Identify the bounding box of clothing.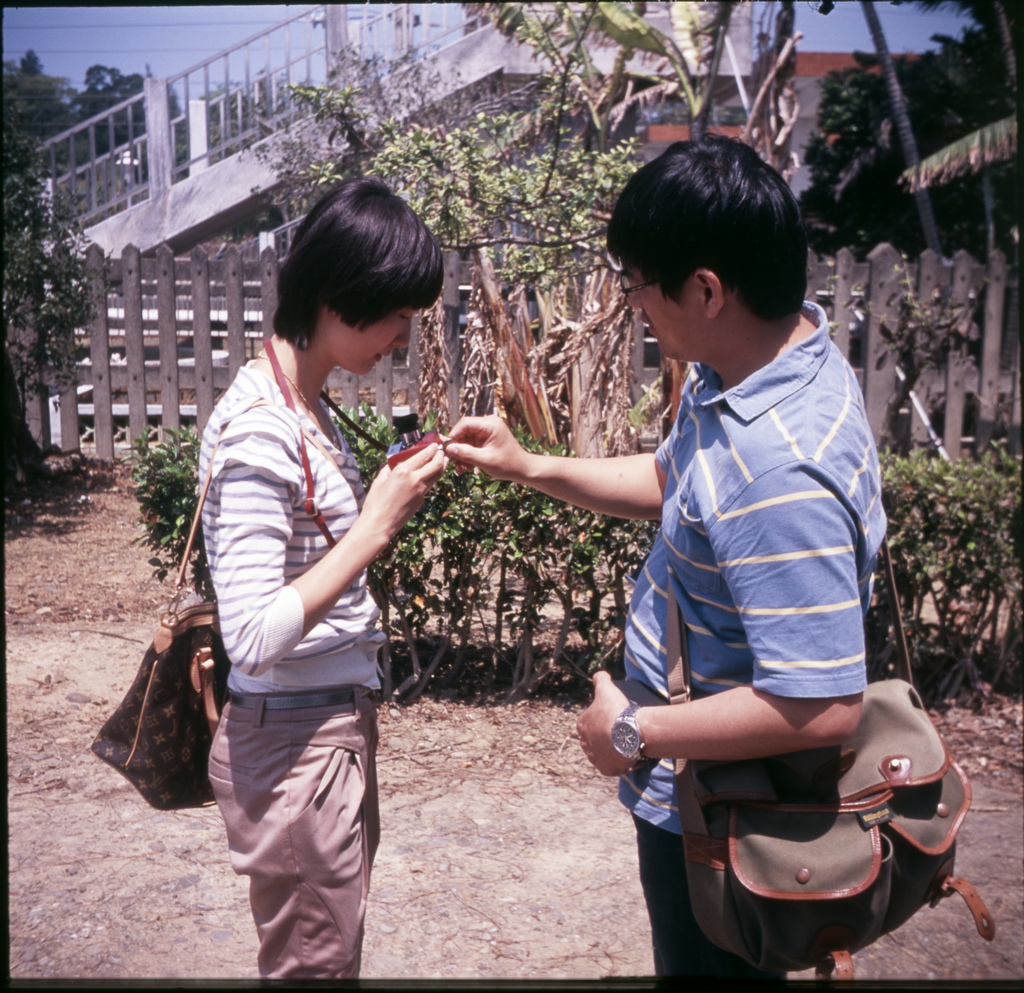
bbox(625, 300, 894, 979).
